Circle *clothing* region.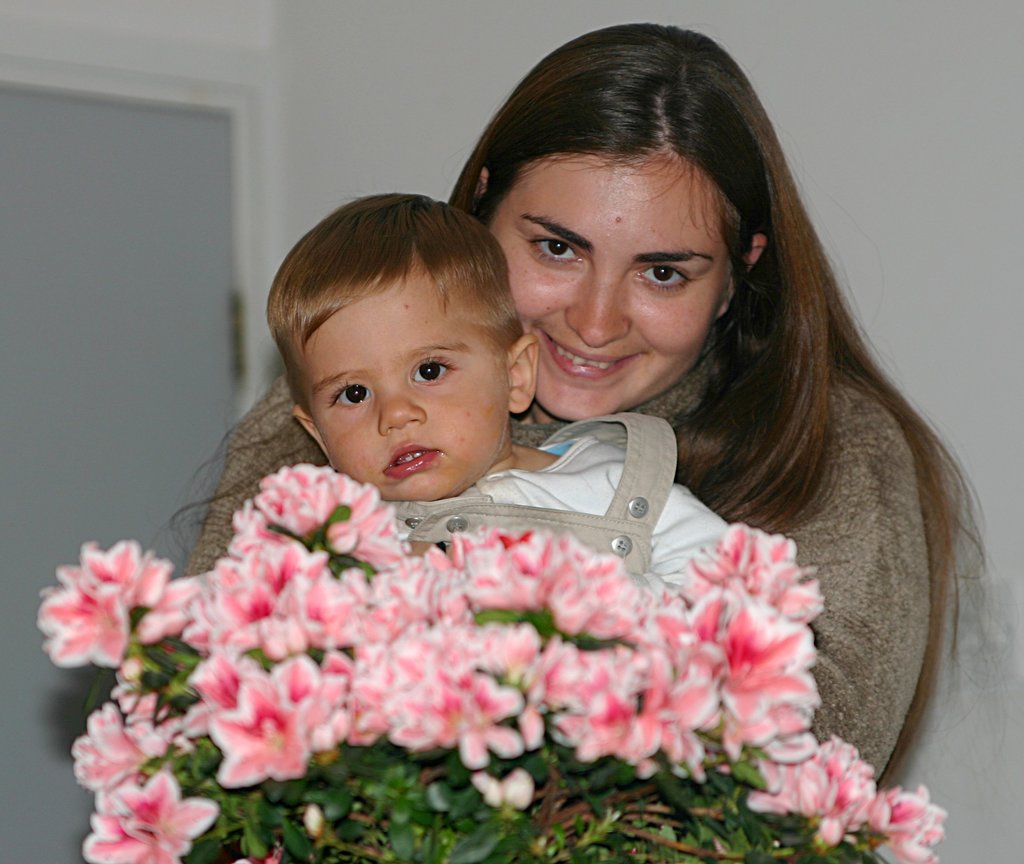
Region: [186, 367, 927, 790].
